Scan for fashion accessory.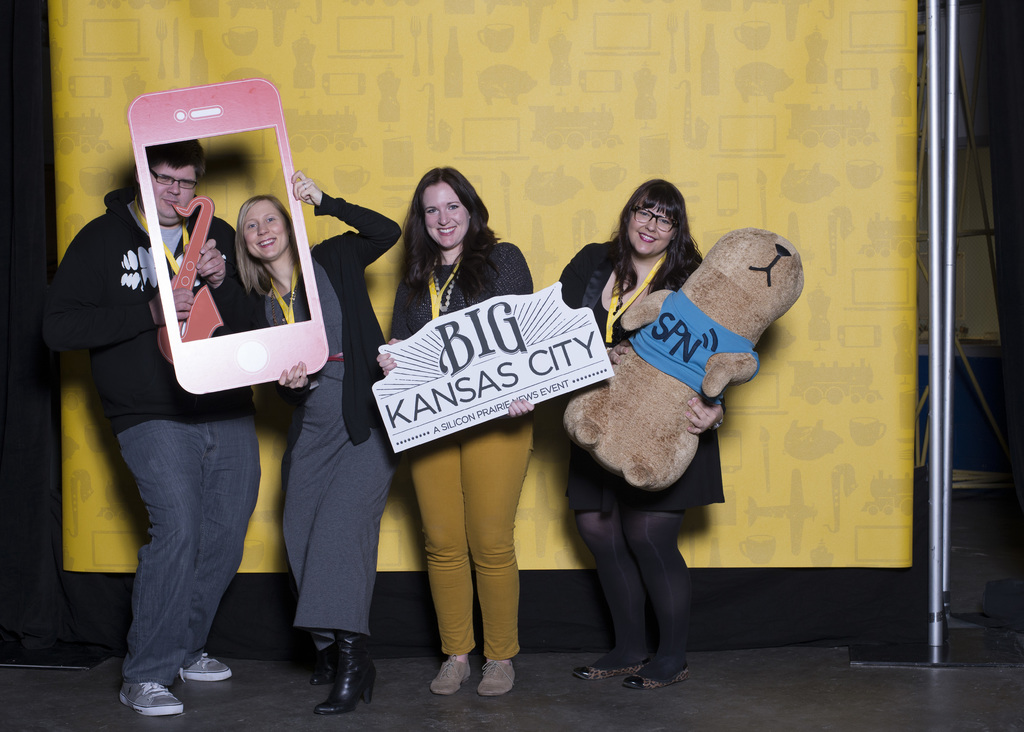
Scan result: [x1=135, y1=196, x2=190, y2=275].
